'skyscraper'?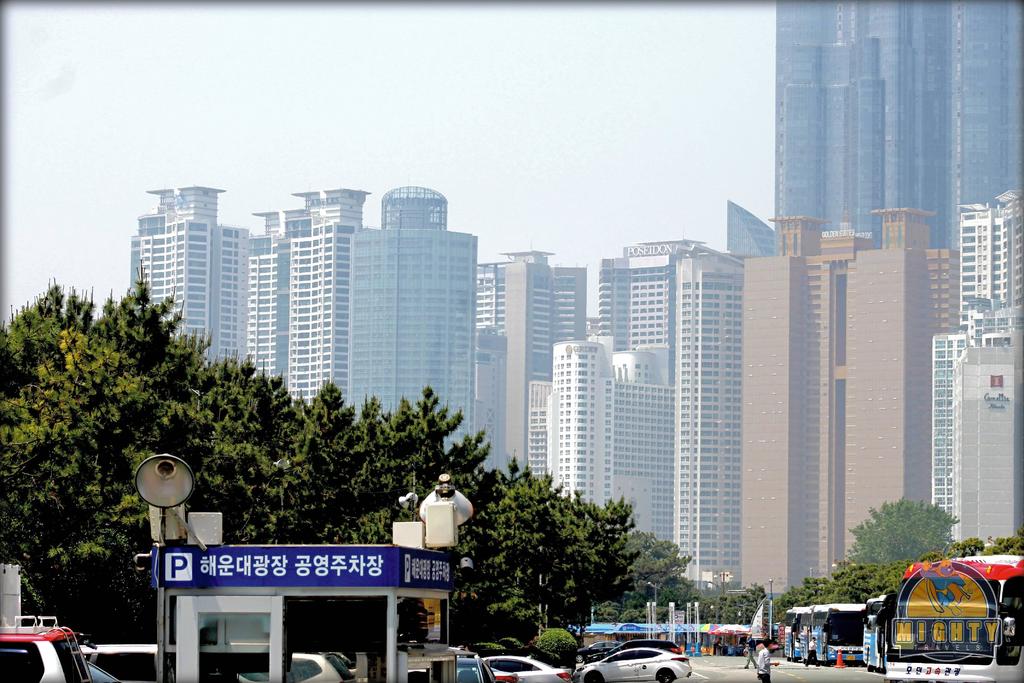
727:199:777:251
